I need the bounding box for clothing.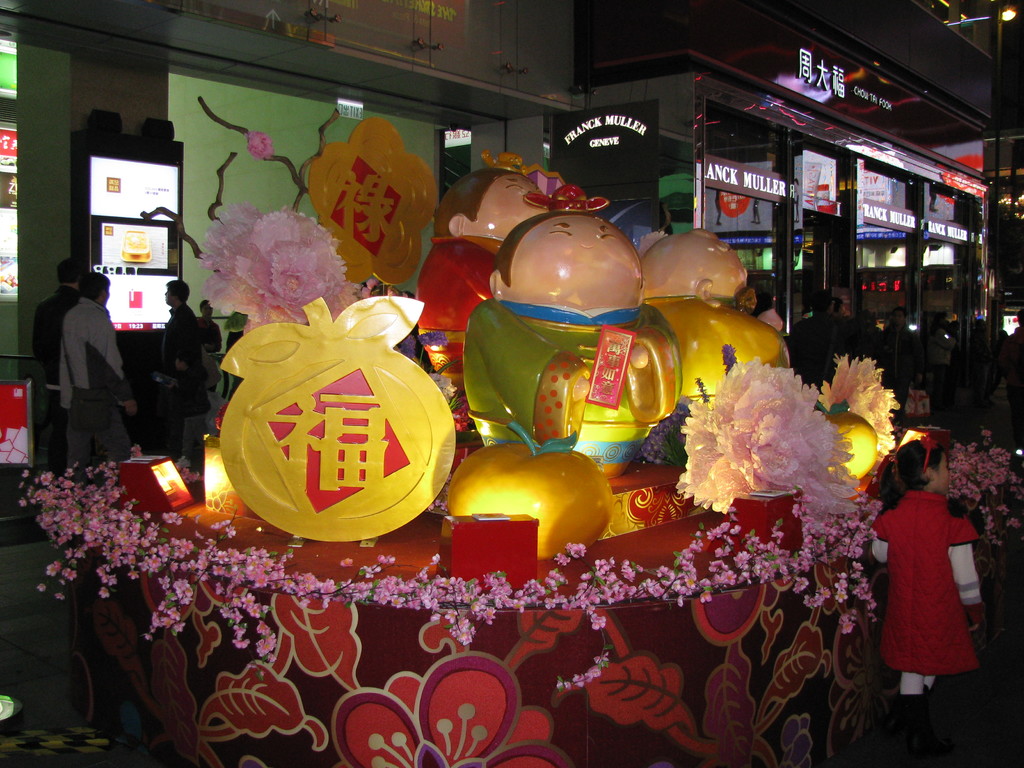
Here it is: (x1=866, y1=487, x2=989, y2=699).
